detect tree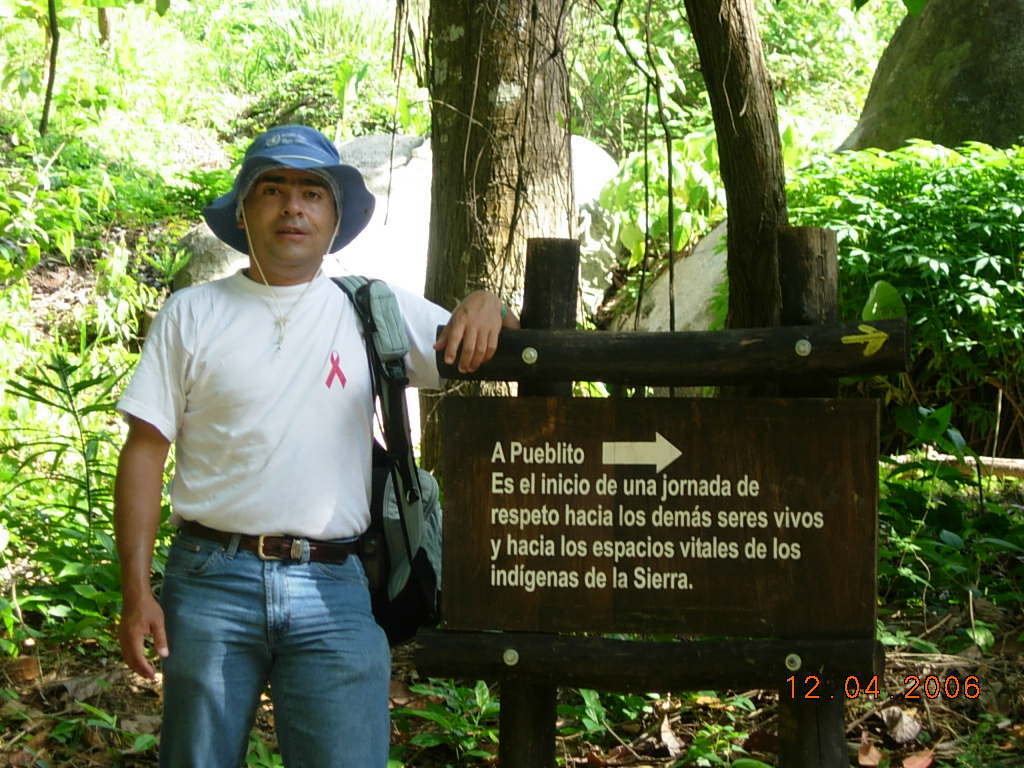
677:0:783:336
